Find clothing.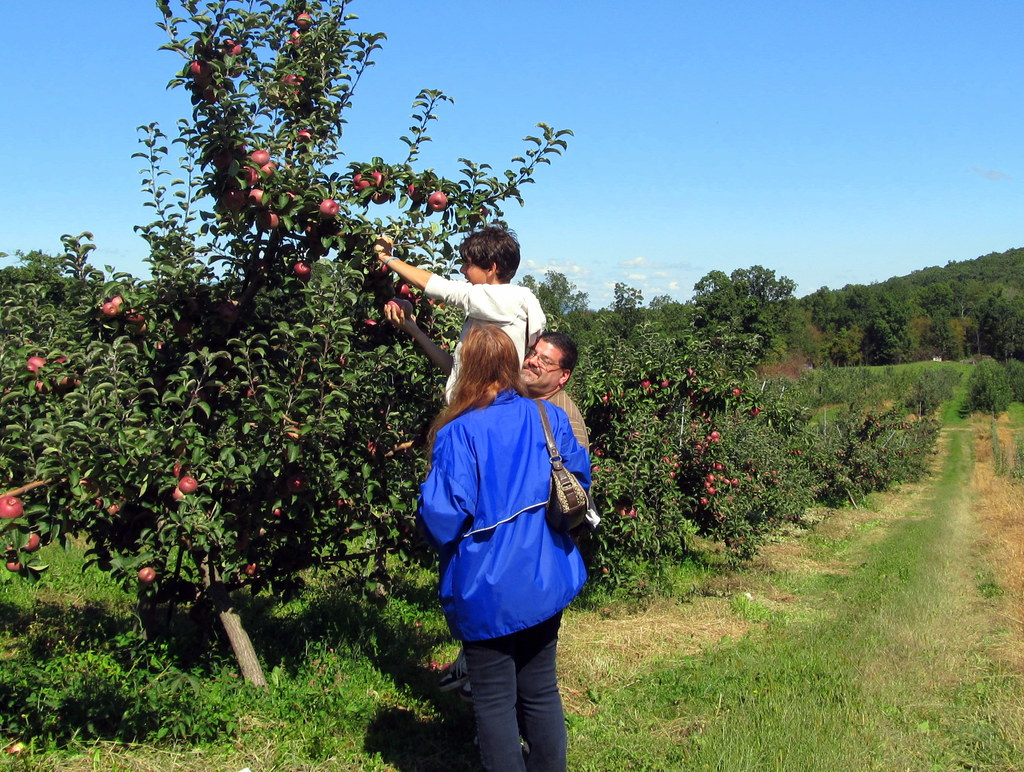
pyautogui.locateOnScreen(525, 390, 588, 450).
